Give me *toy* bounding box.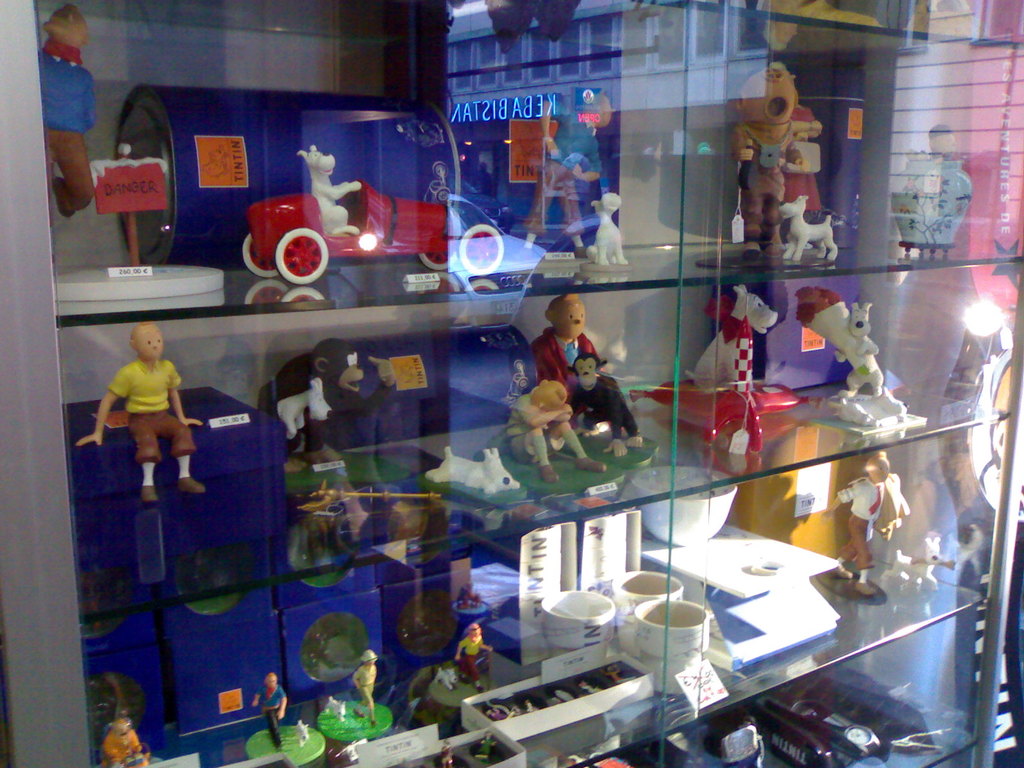
(567,355,643,456).
